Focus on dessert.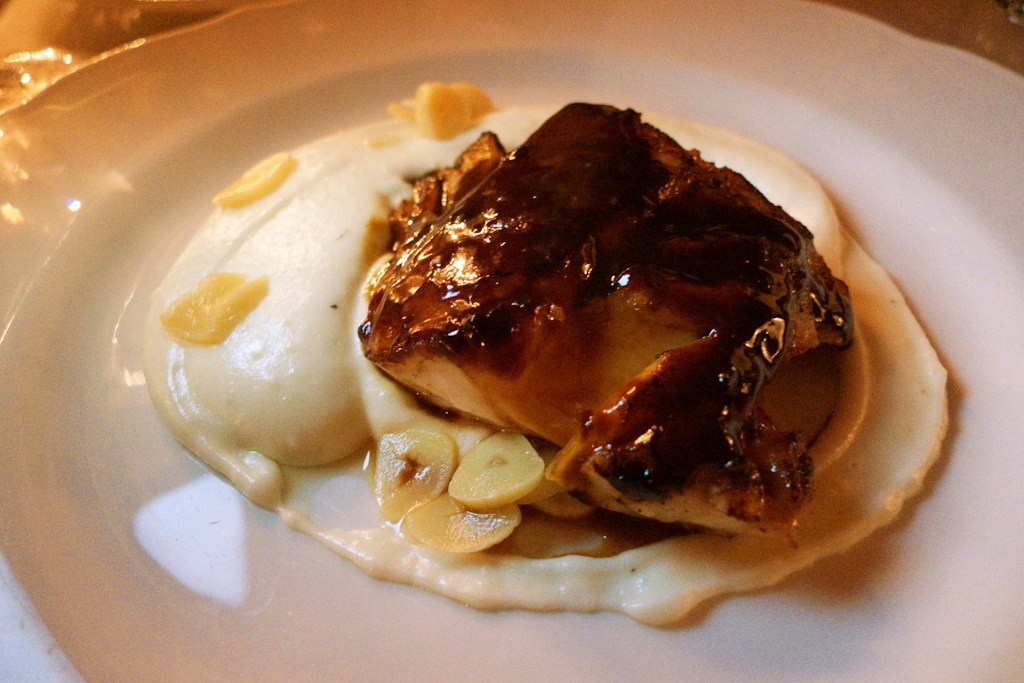
Focused at (left=160, top=116, right=967, bottom=616).
